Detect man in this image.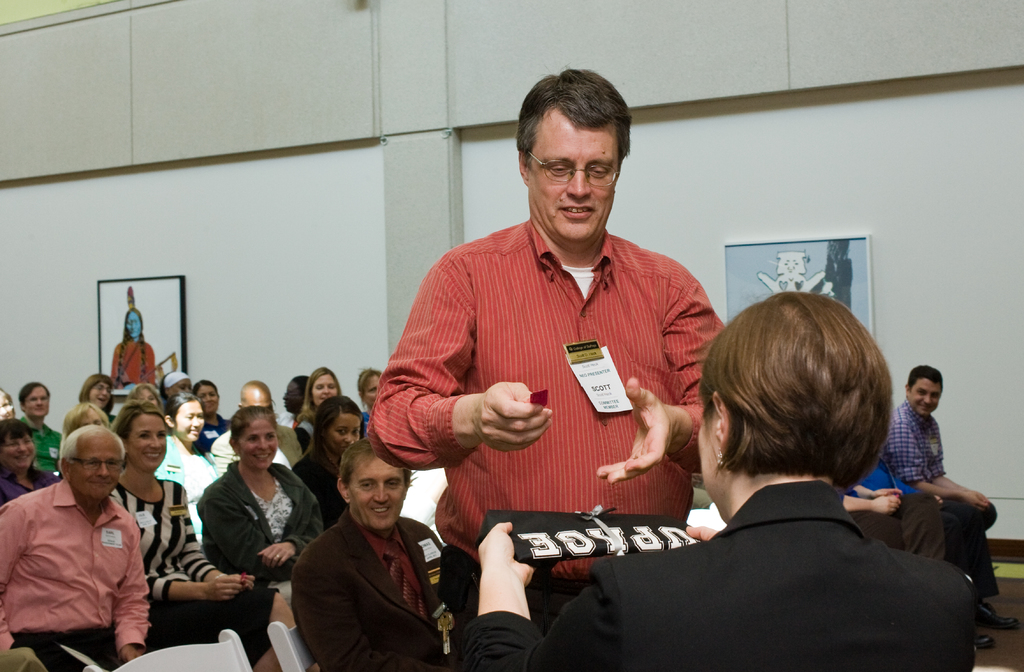
Detection: <box>206,378,308,470</box>.
